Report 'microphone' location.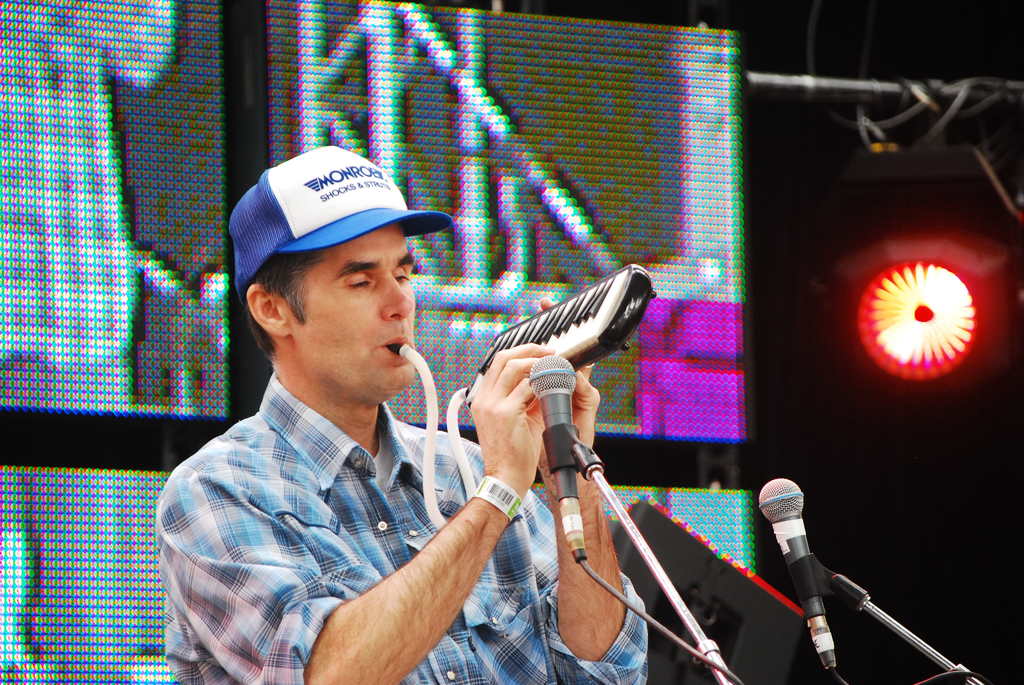
Report: detection(754, 478, 834, 670).
